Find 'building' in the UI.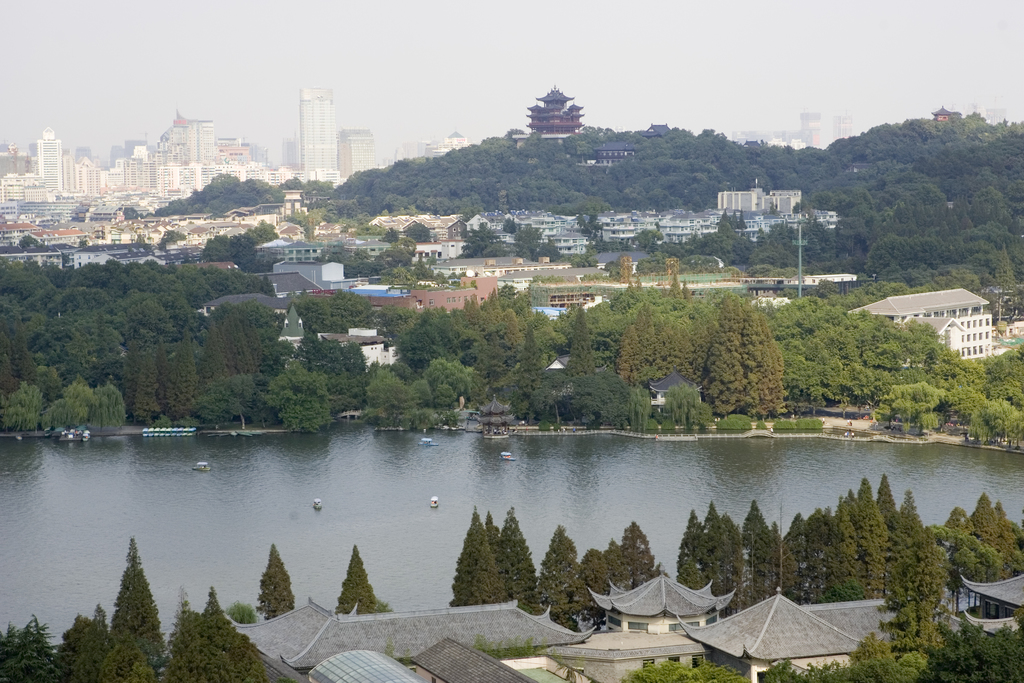
UI element at box=[846, 286, 996, 366].
